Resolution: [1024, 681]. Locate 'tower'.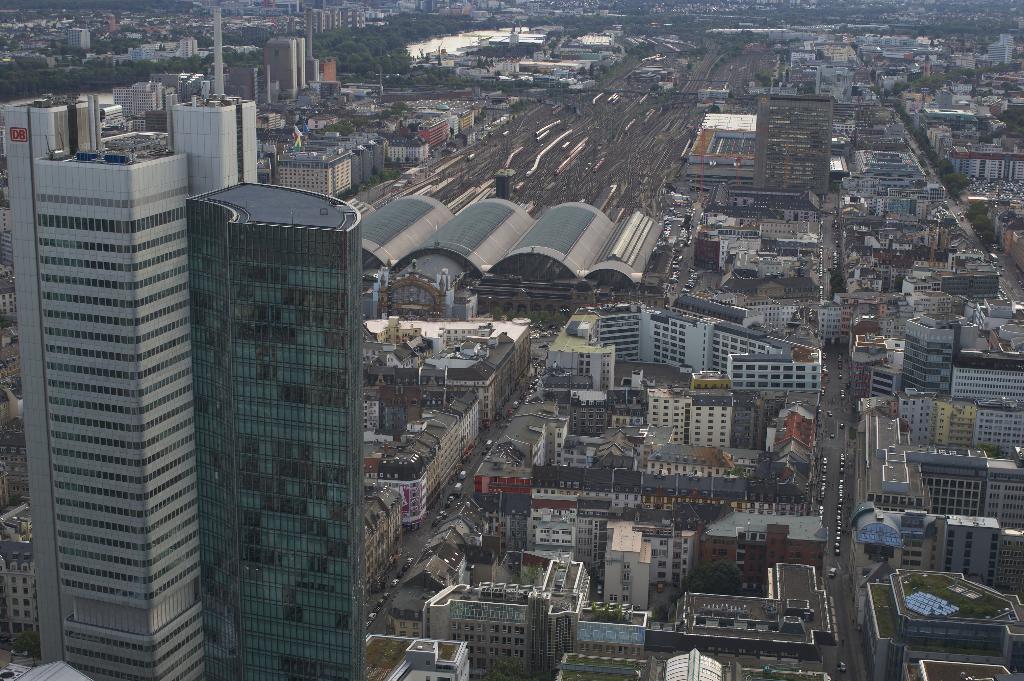
185/175/369/680.
